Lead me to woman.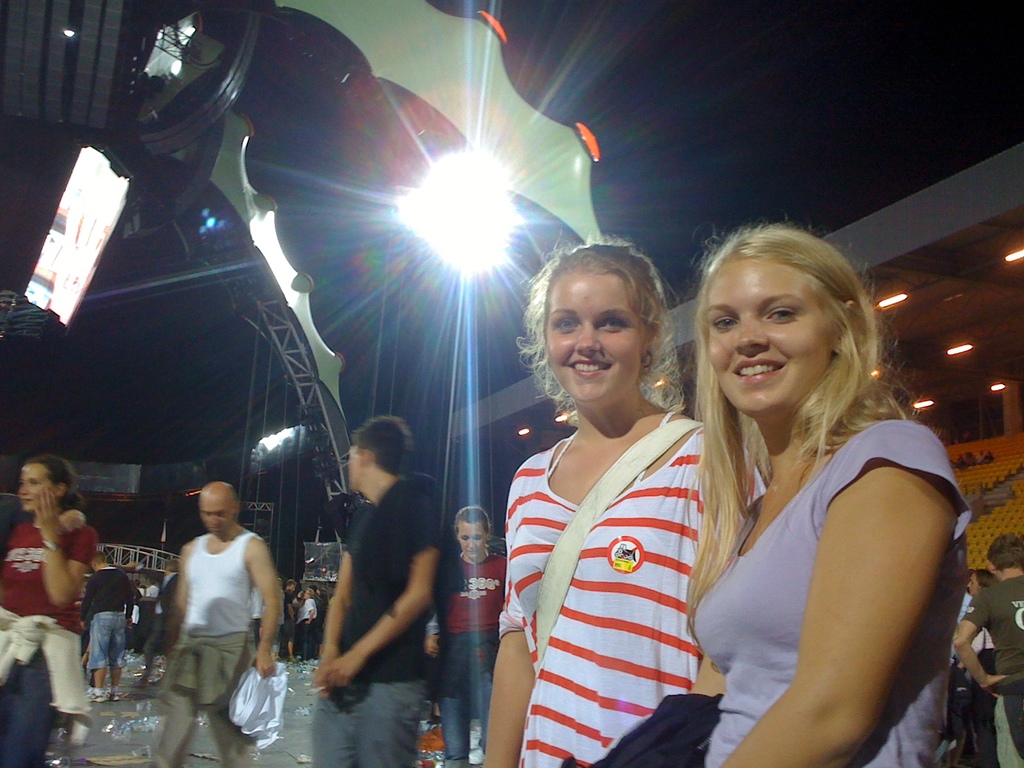
Lead to 0/456/102/767.
